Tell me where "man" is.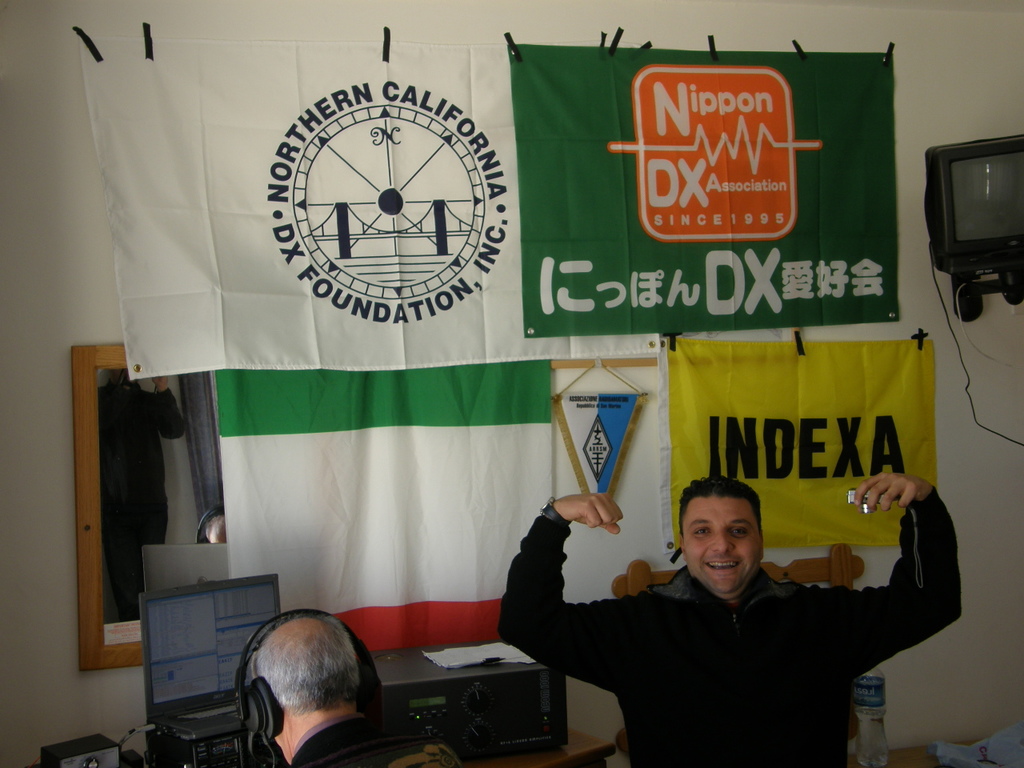
"man" is at bbox=[497, 471, 967, 767].
